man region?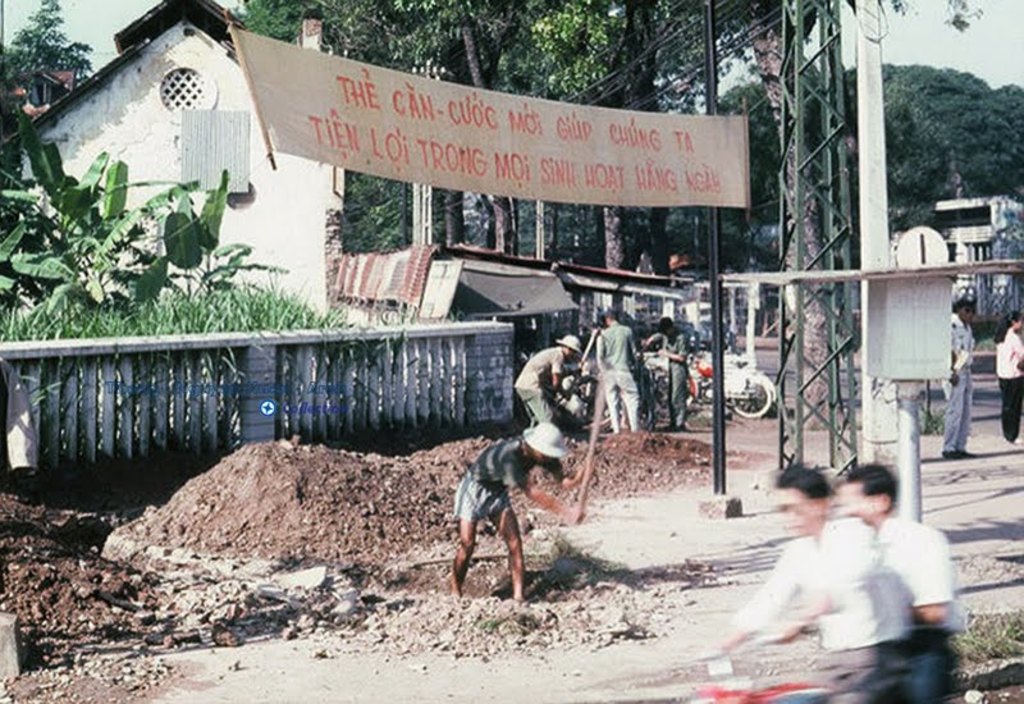
(515,333,584,422)
